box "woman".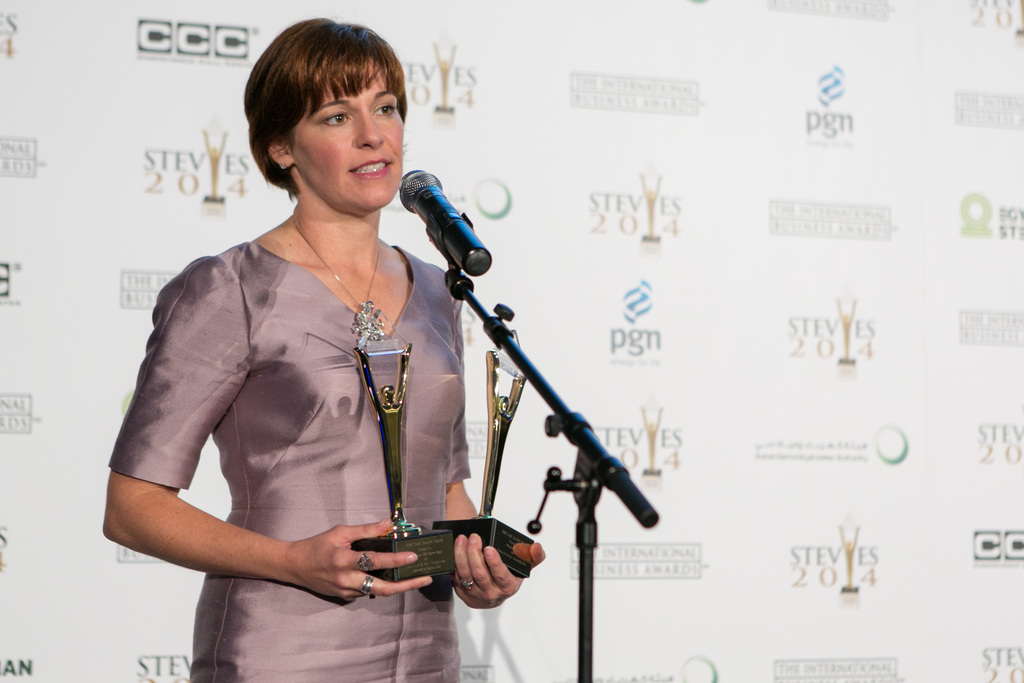
left=115, top=35, right=614, bottom=673.
